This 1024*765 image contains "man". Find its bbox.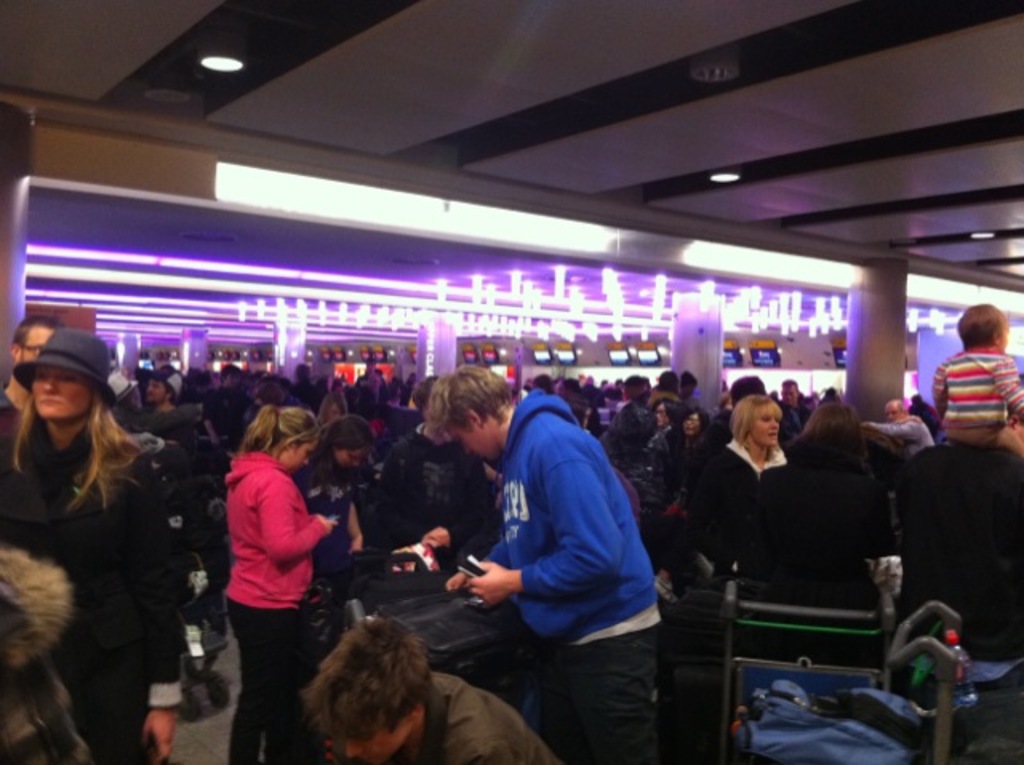
rect(0, 312, 62, 440).
